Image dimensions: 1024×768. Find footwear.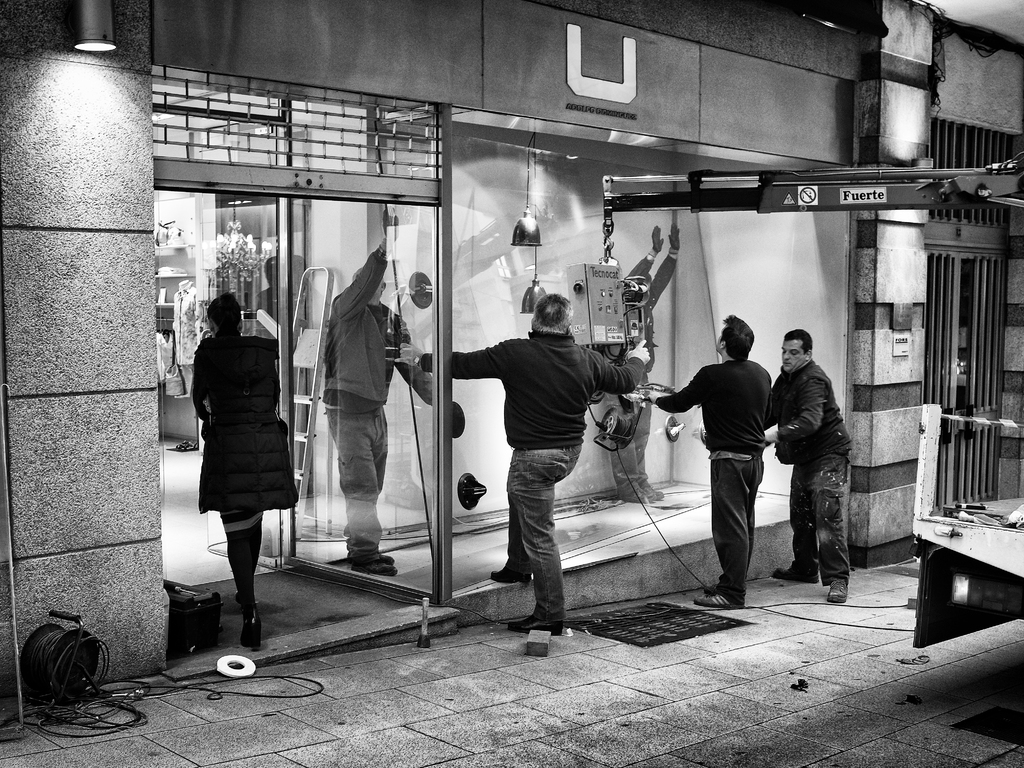
703:593:740:610.
